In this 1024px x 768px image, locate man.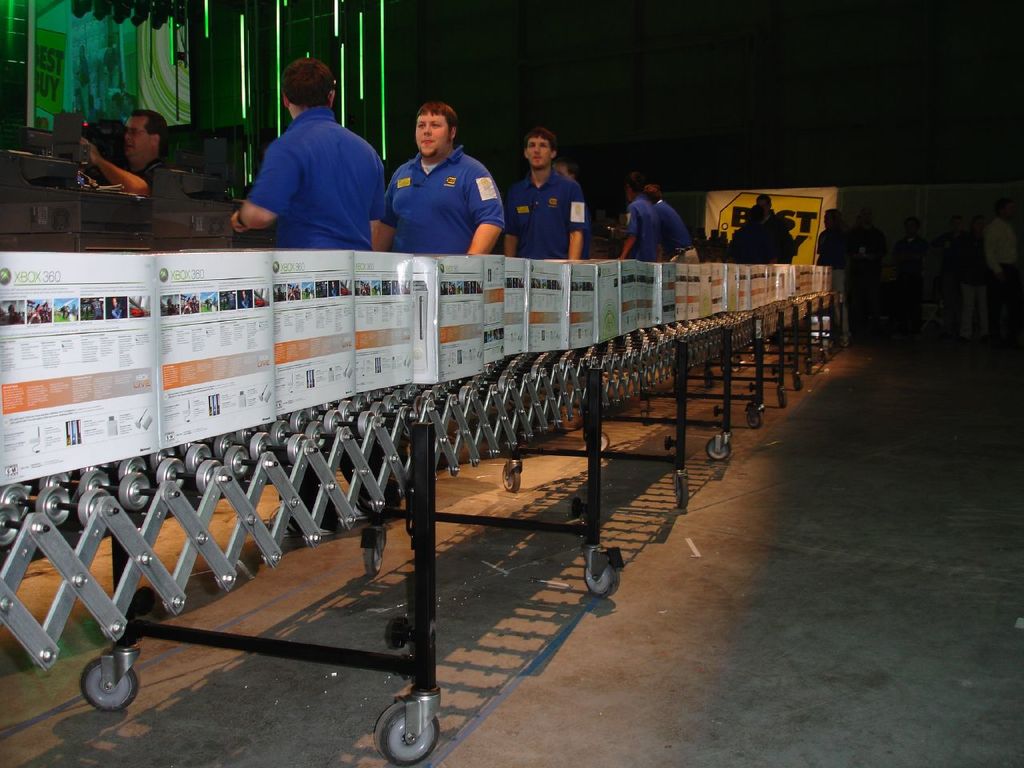
Bounding box: l=984, t=192, r=1023, b=350.
